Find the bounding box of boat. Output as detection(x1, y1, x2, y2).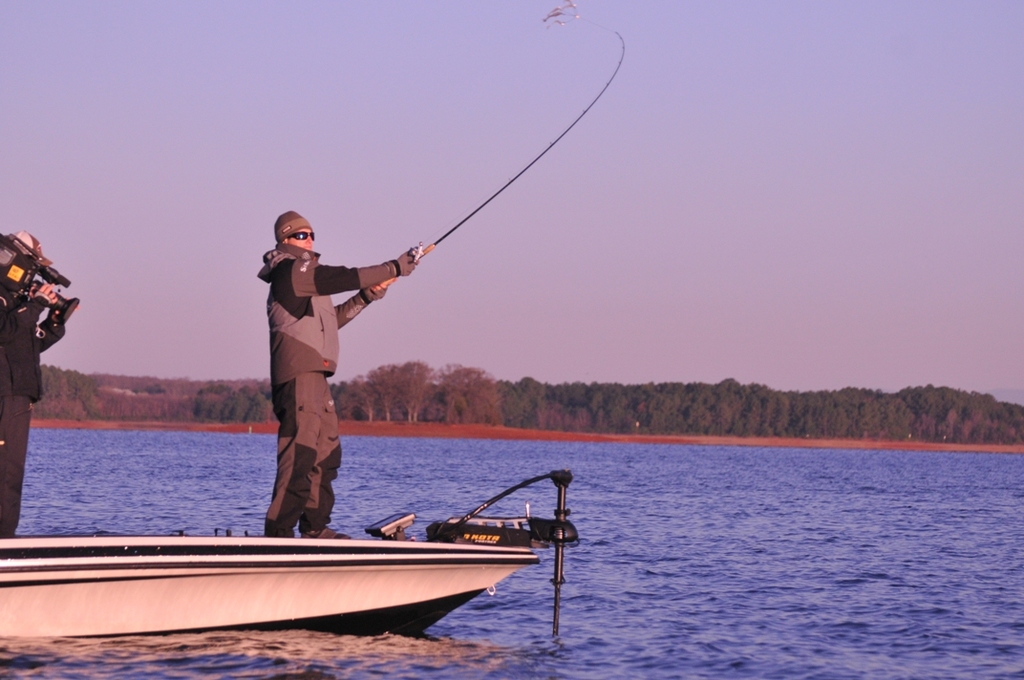
detection(0, 458, 619, 639).
